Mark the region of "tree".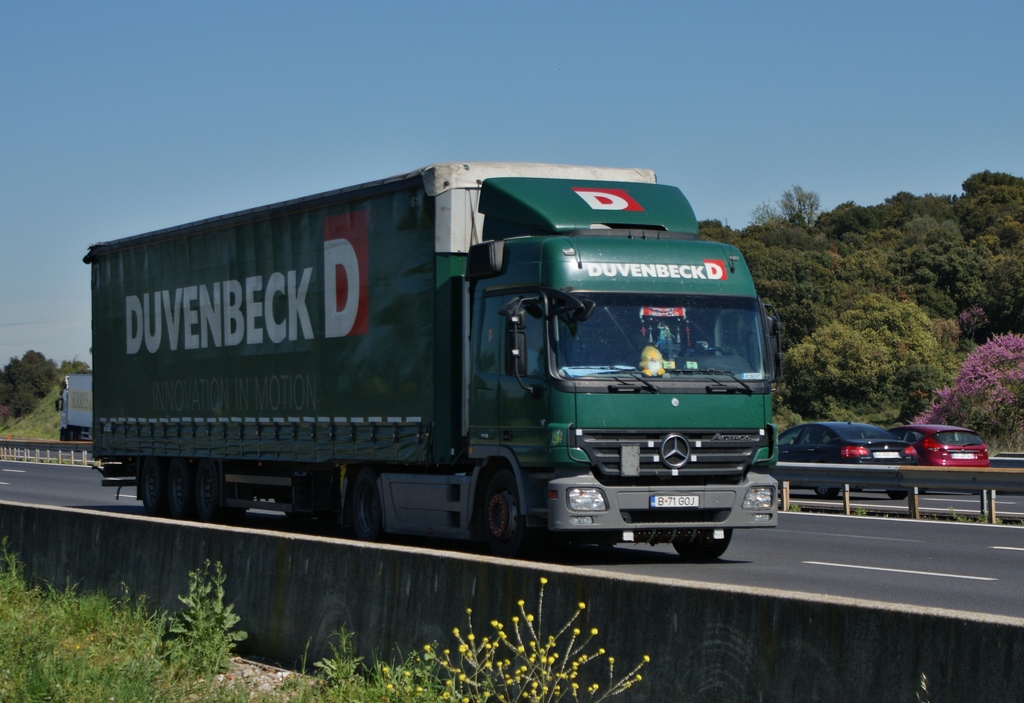
Region: 744,178,820,229.
